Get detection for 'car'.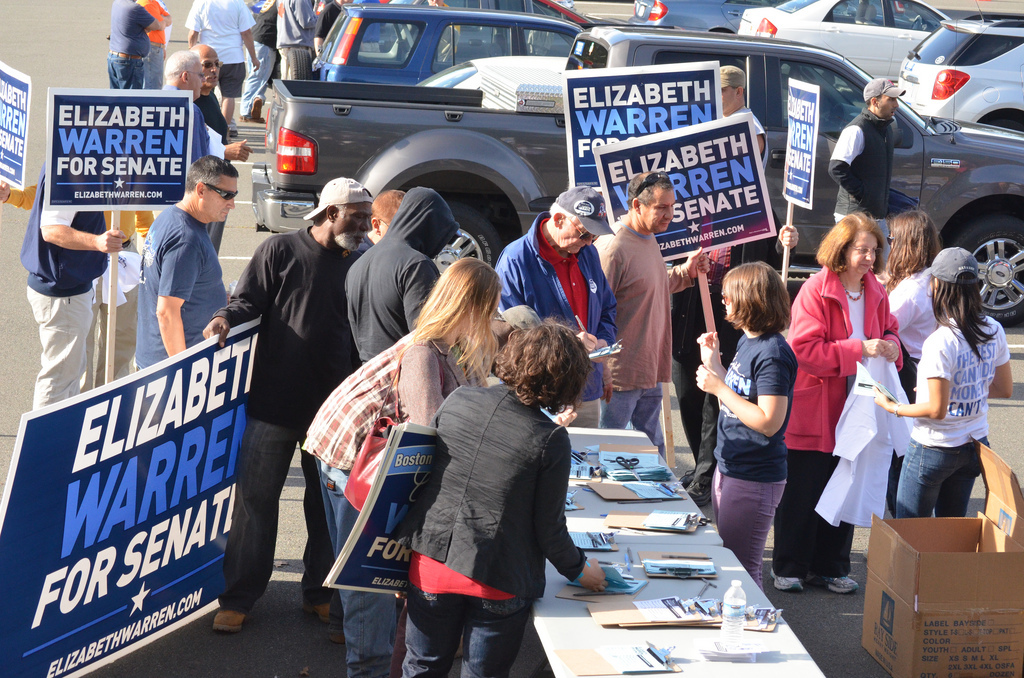
Detection: 642, 0, 785, 32.
